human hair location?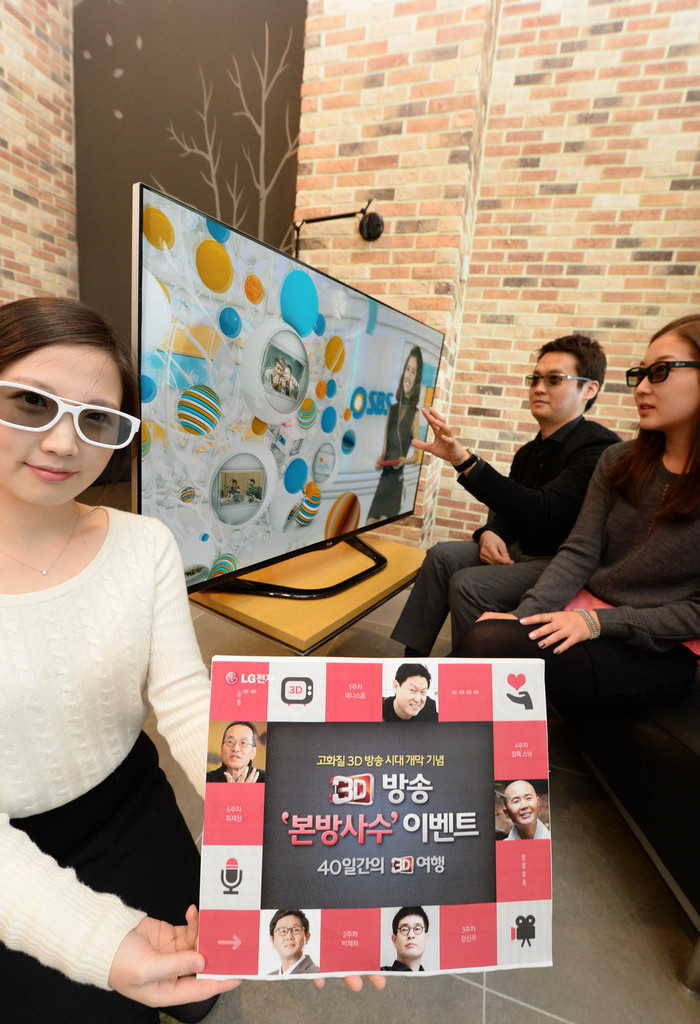
box=[609, 312, 699, 520]
